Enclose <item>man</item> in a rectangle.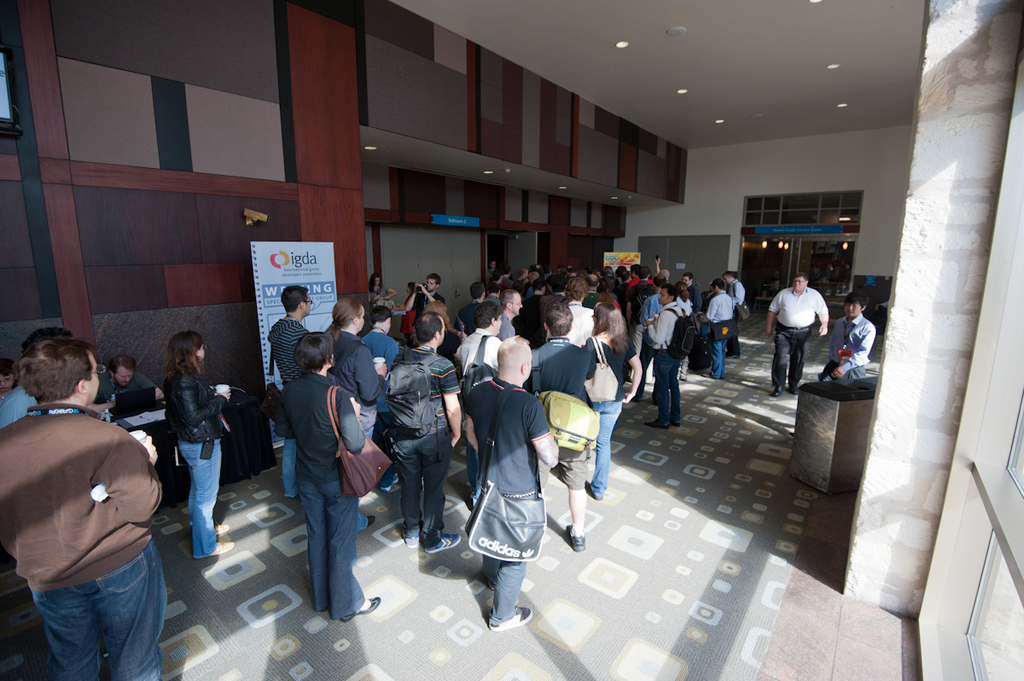
<region>385, 315, 465, 550</region>.
